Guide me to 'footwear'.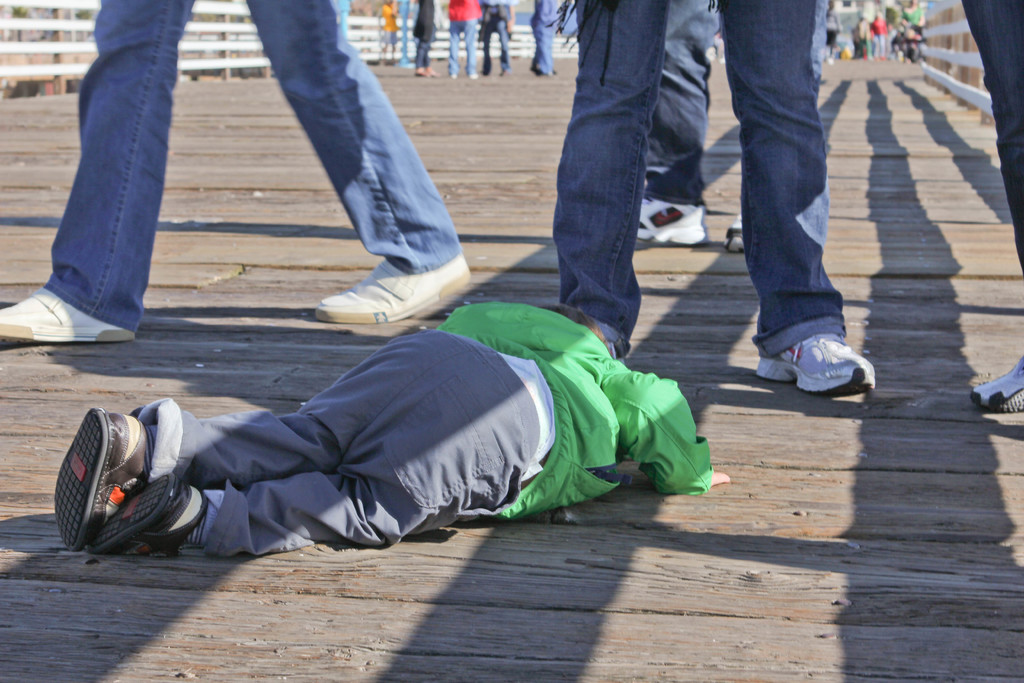
Guidance: select_region(749, 328, 879, 395).
